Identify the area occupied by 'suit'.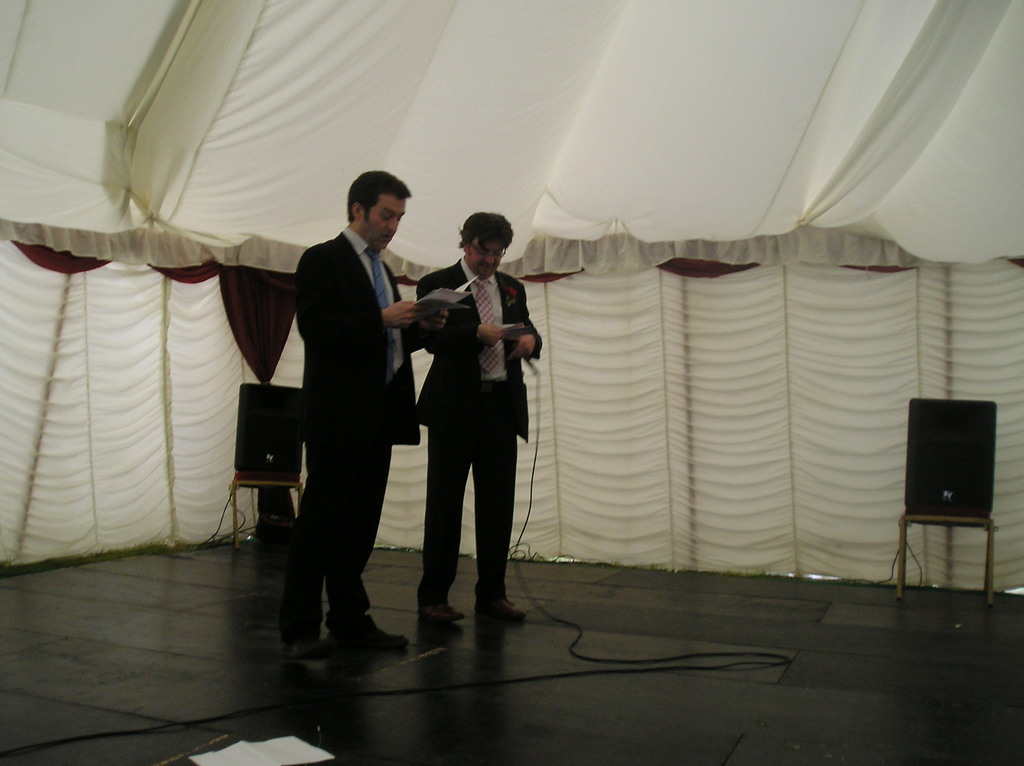
Area: Rect(266, 170, 413, 642).
